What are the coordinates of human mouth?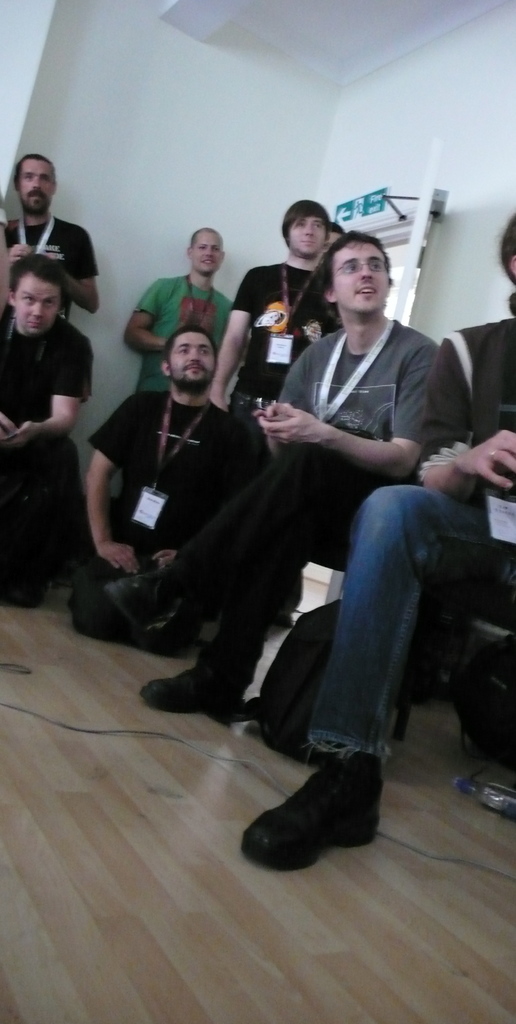
detection(200, 259, 215, 268).
